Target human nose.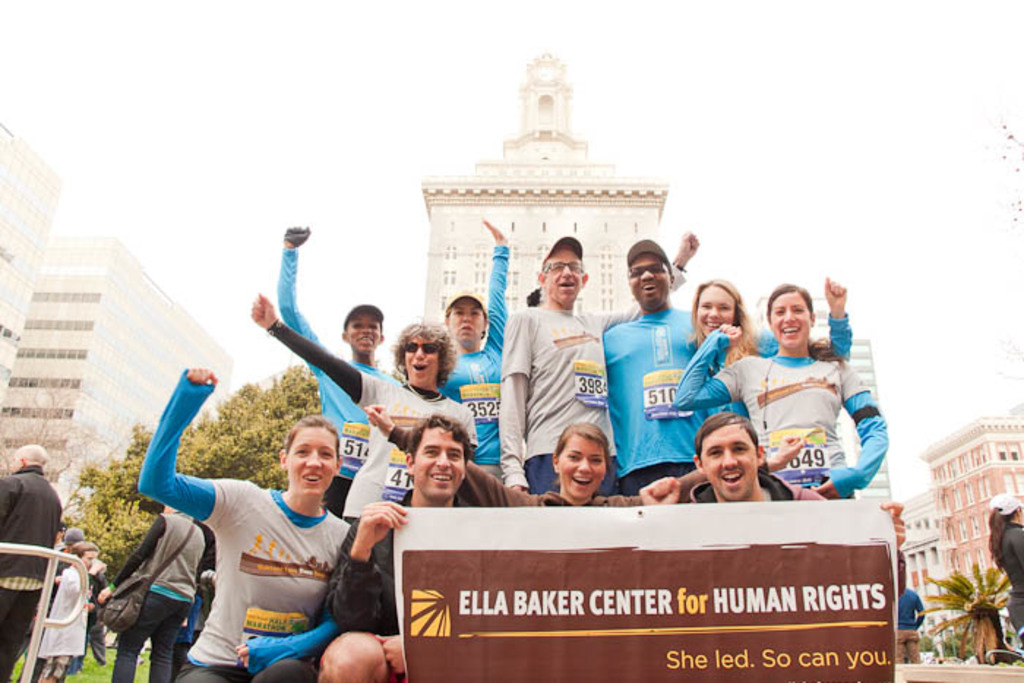
Target region: Rect(708, 307, 721, 317).
